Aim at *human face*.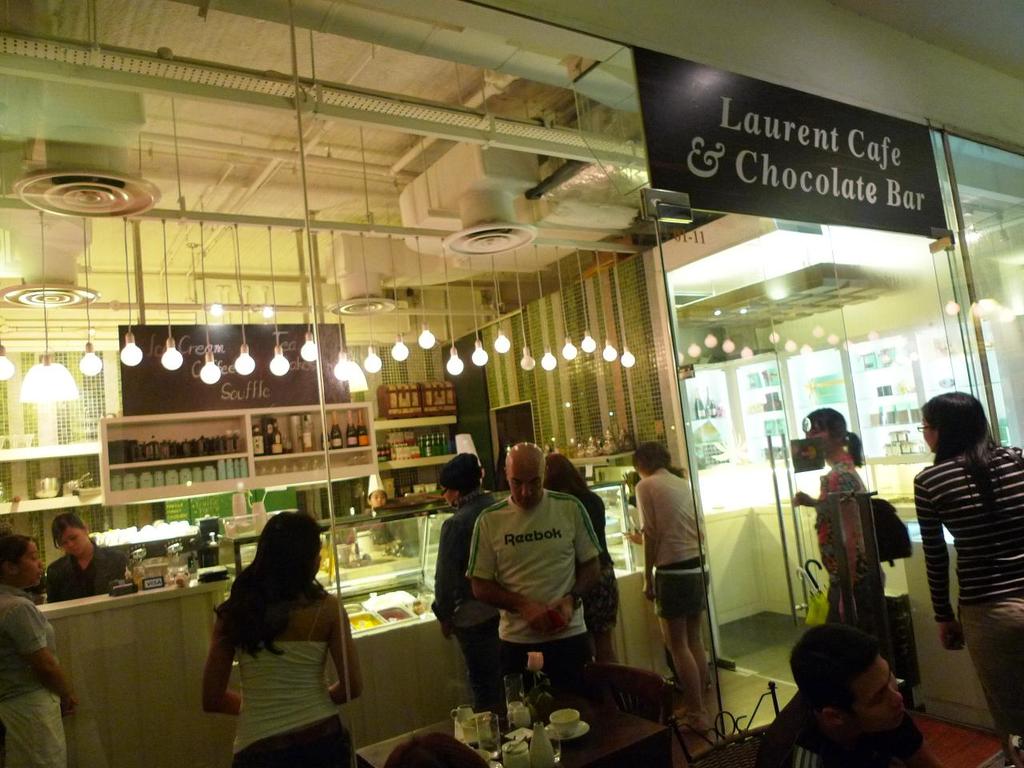
Aimed at rect(370, 490, 386, 510).
